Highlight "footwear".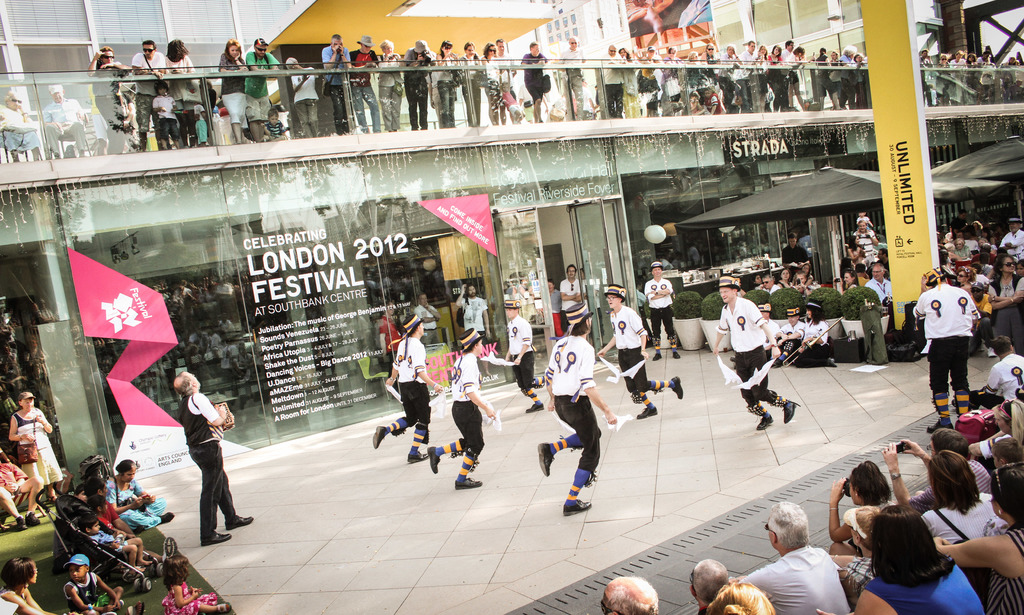
Highlighted region: l=454, t=475, r=482, b=490.
